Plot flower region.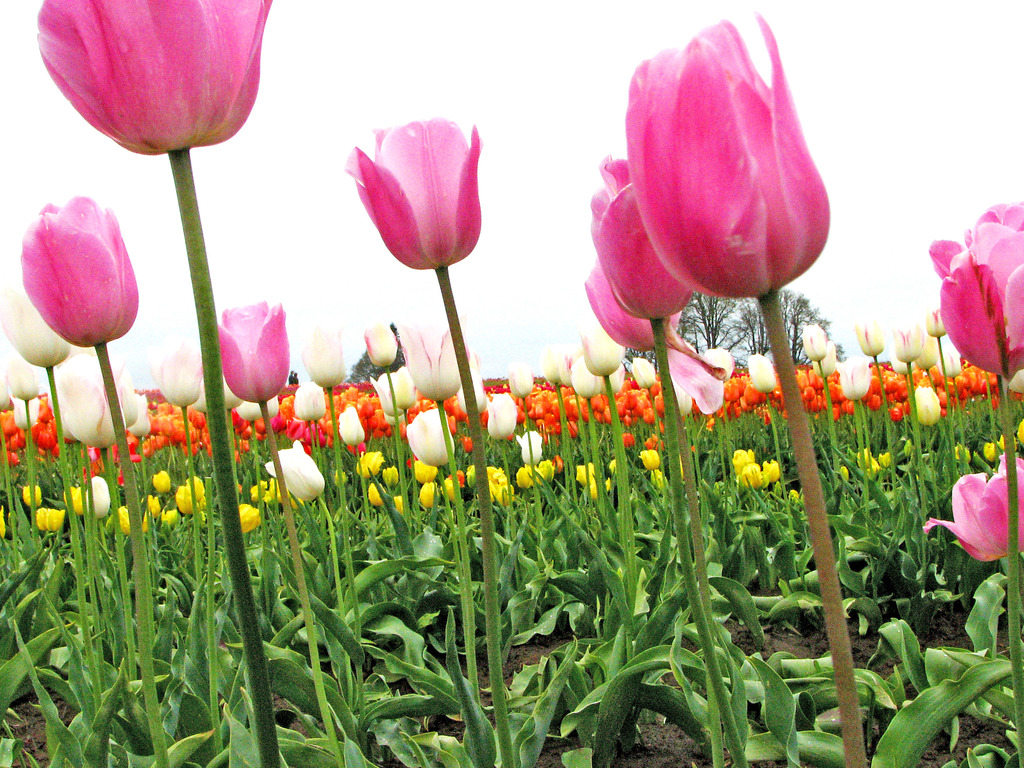
Plotted at box(344, 118, 484, 266).
